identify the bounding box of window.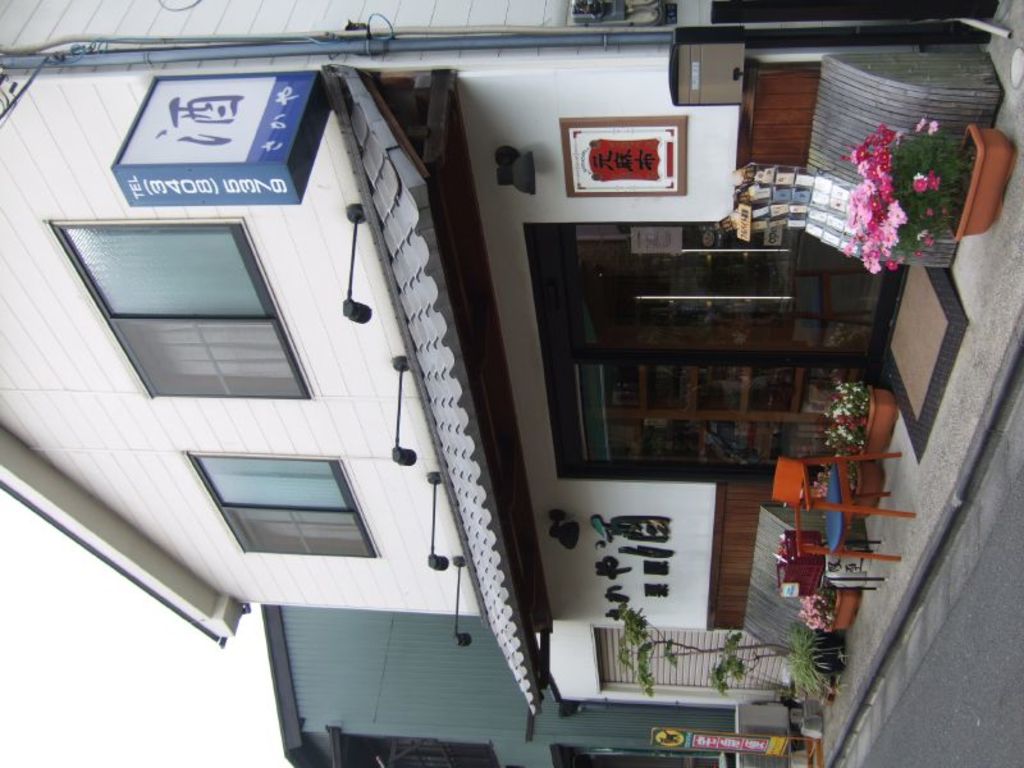
(200,447,371,570).
